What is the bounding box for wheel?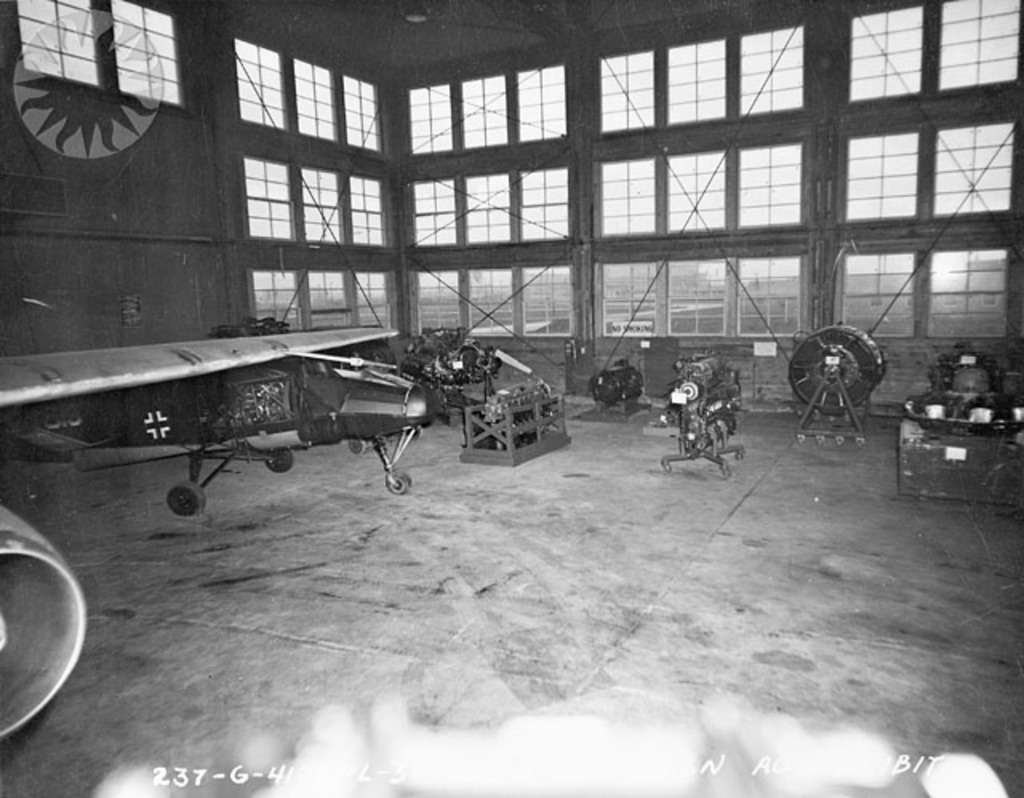
(346,435,366,456).
